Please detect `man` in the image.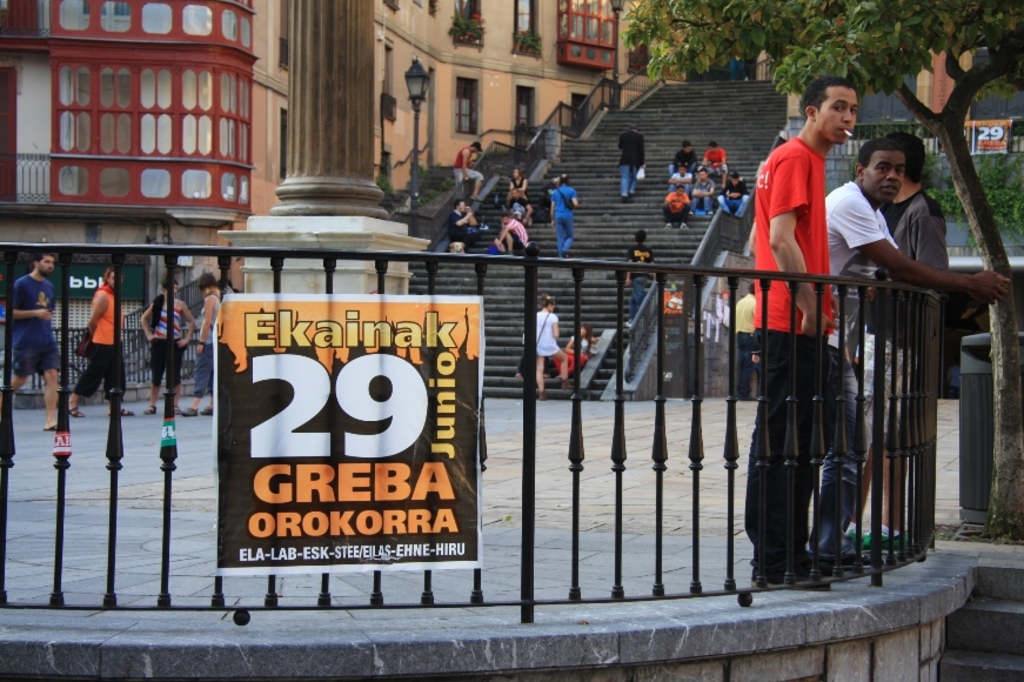
670, 162, 700, 210.
